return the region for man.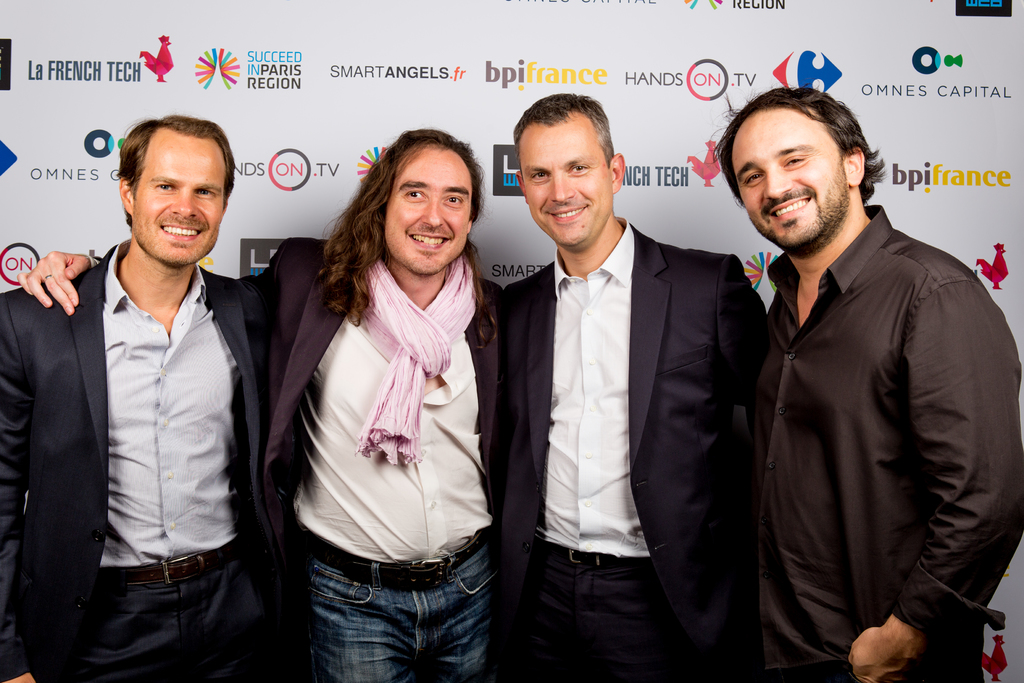
714/74/998/682.
